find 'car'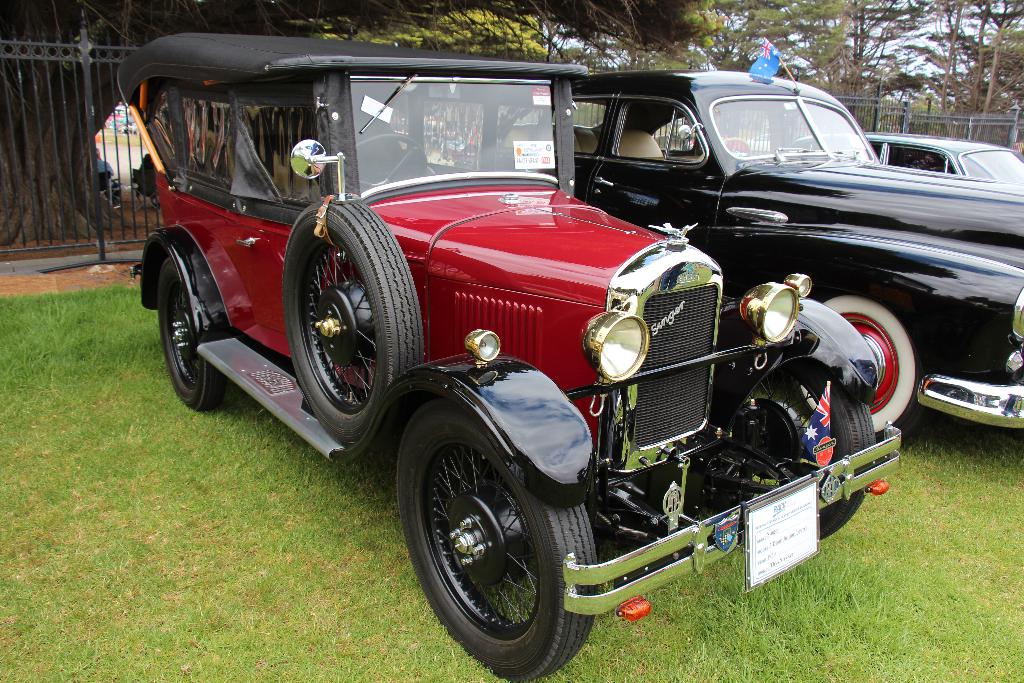
l=115, t=31, r=902, b=682
